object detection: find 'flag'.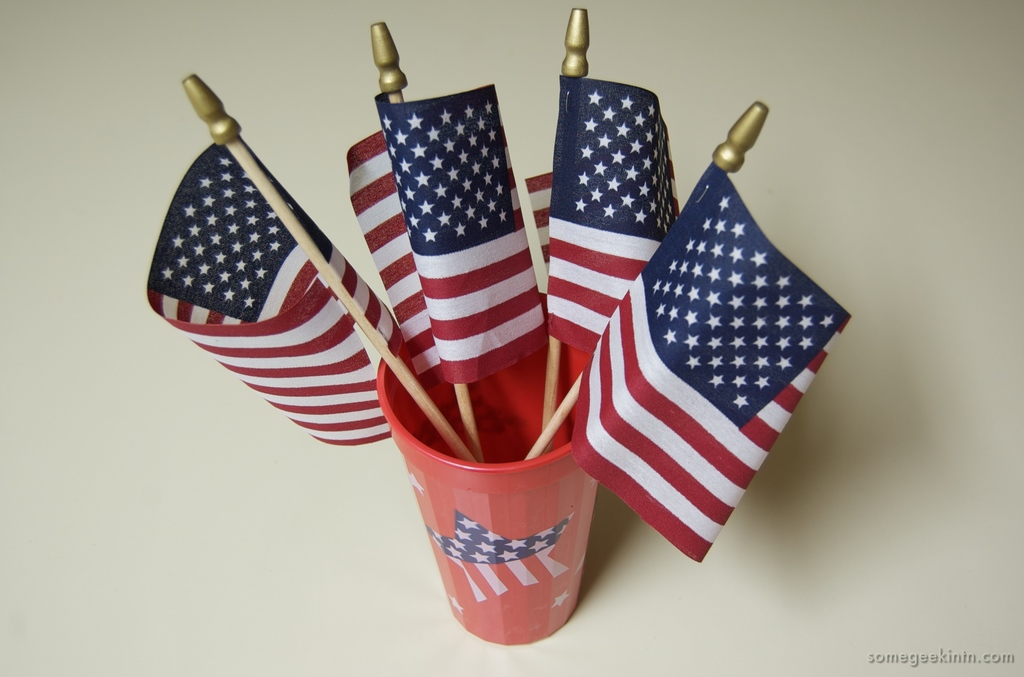
locate(543, 70, 680, 359).
